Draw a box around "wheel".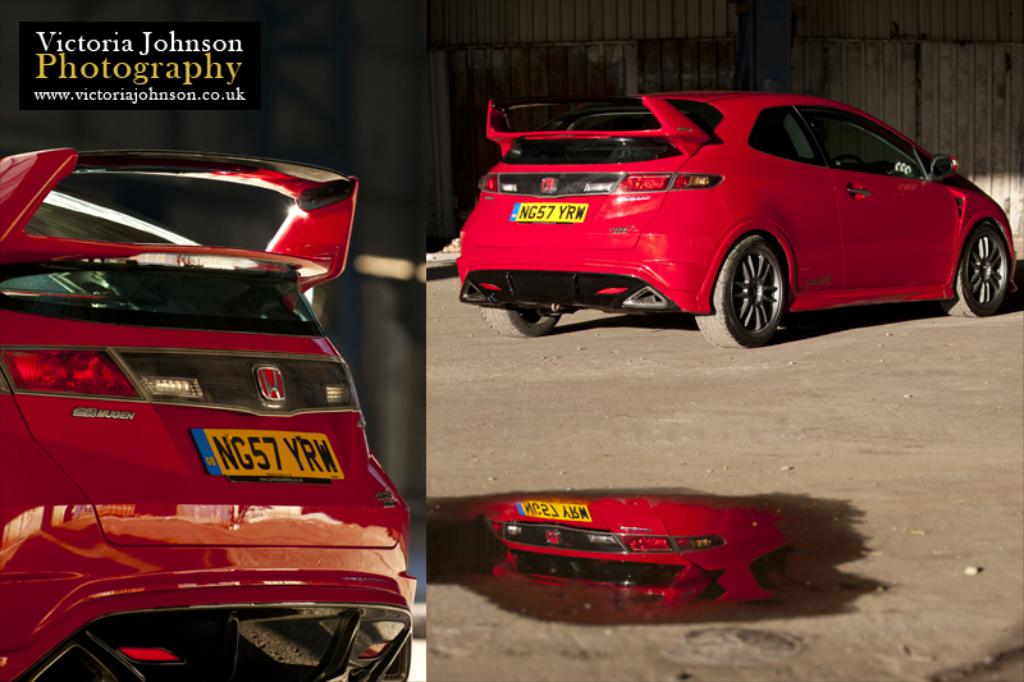
region(719, 225, 817, 342).
